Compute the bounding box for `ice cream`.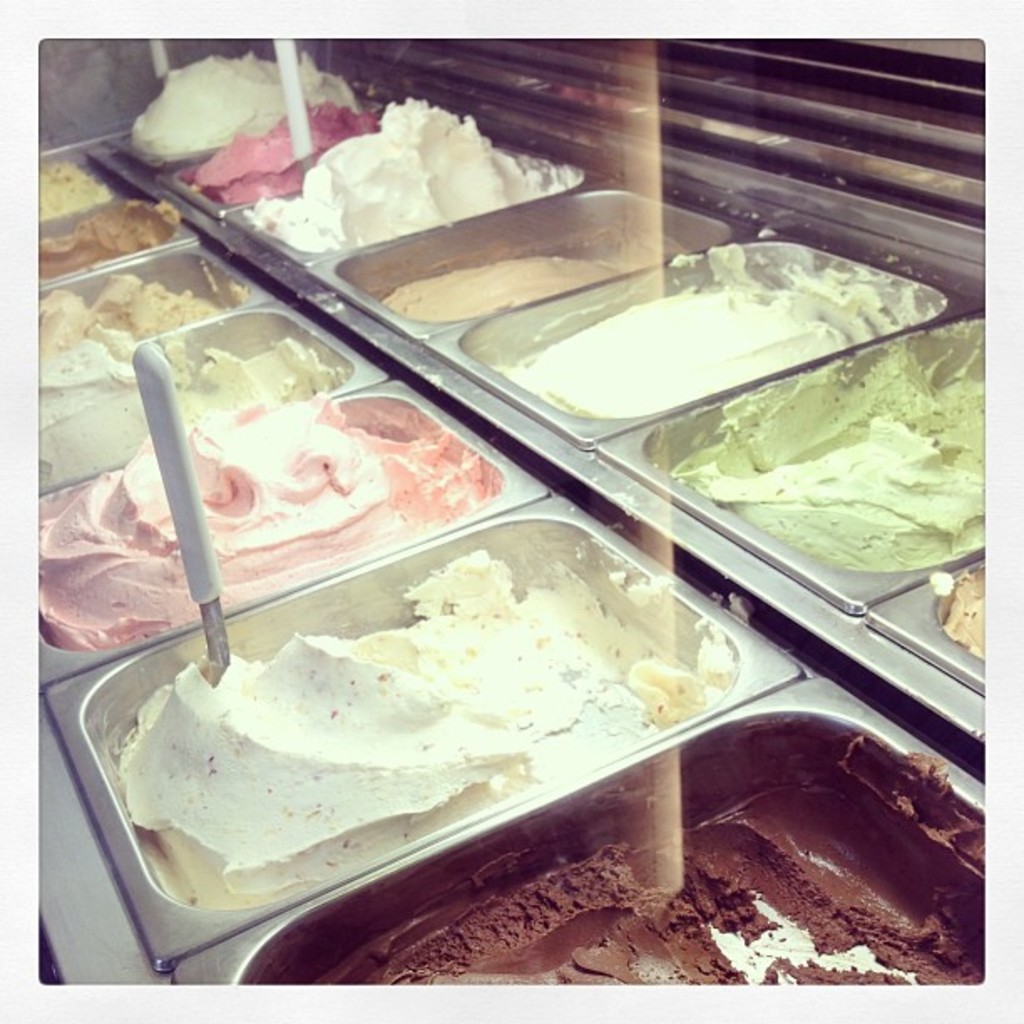
pyautogui.locateOnScreen(22, 278, 253, 343).
